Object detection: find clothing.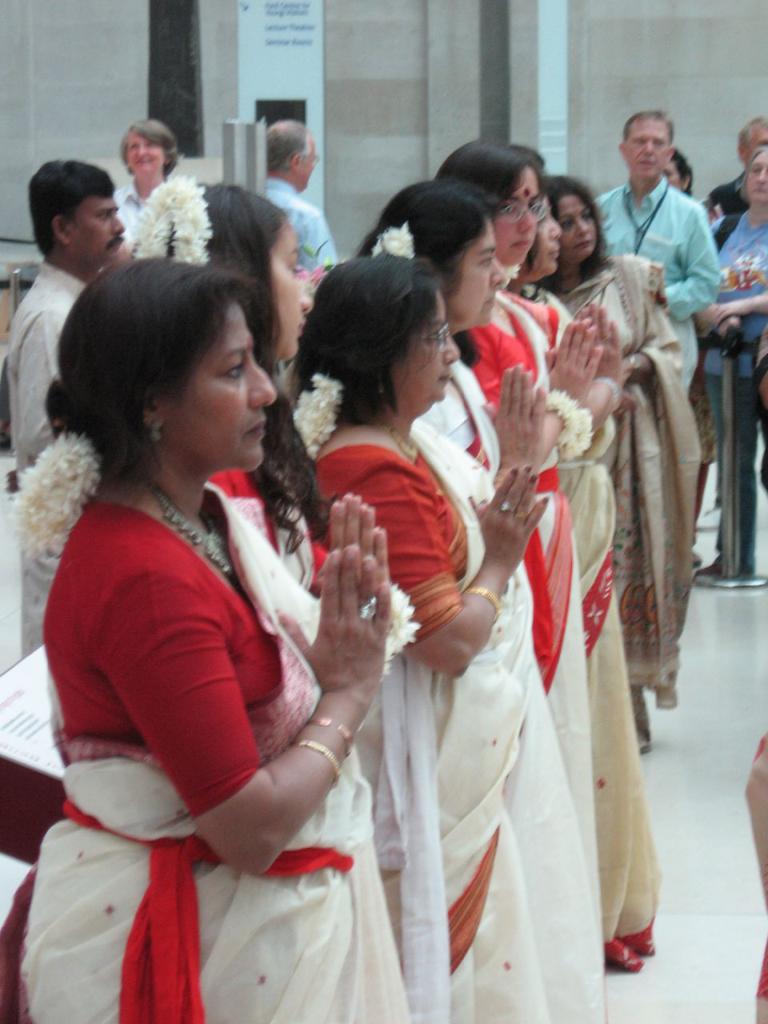
detection(4, 479, 418, 1023).
